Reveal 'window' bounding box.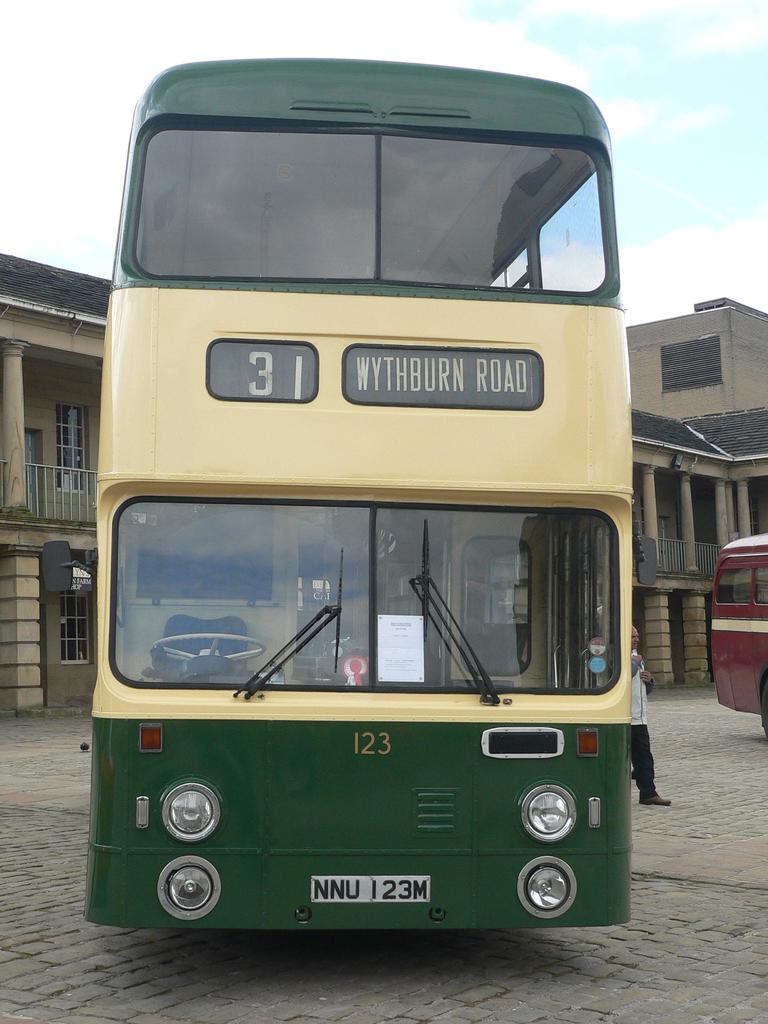
Revealed: detection(59, 589, 92, 659).
